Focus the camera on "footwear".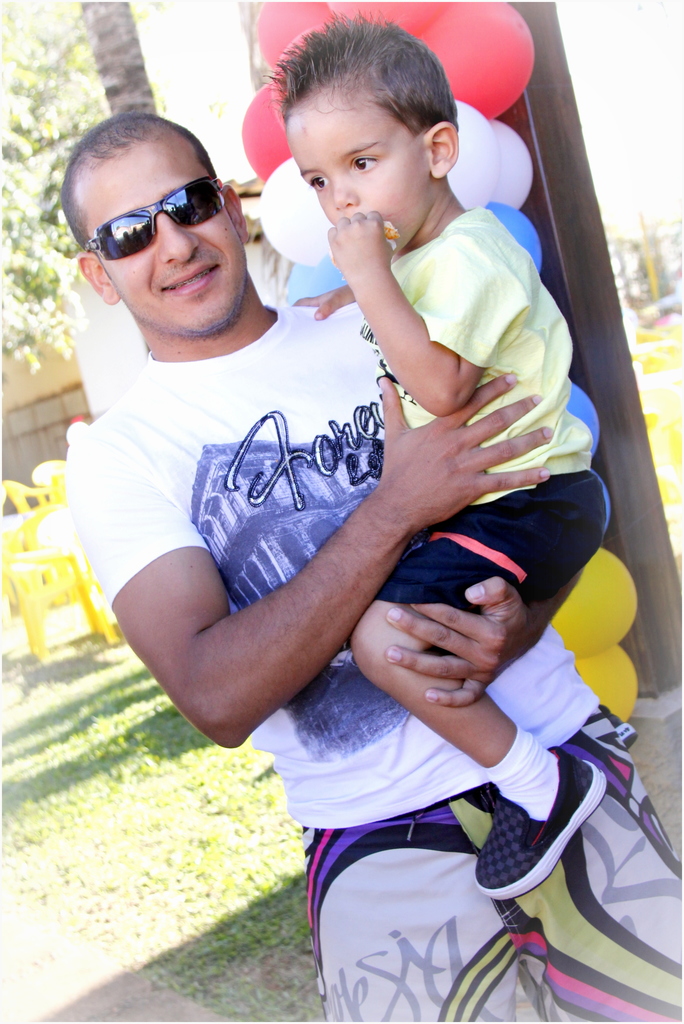
Focus region: box(546, 682, 656, 780).
